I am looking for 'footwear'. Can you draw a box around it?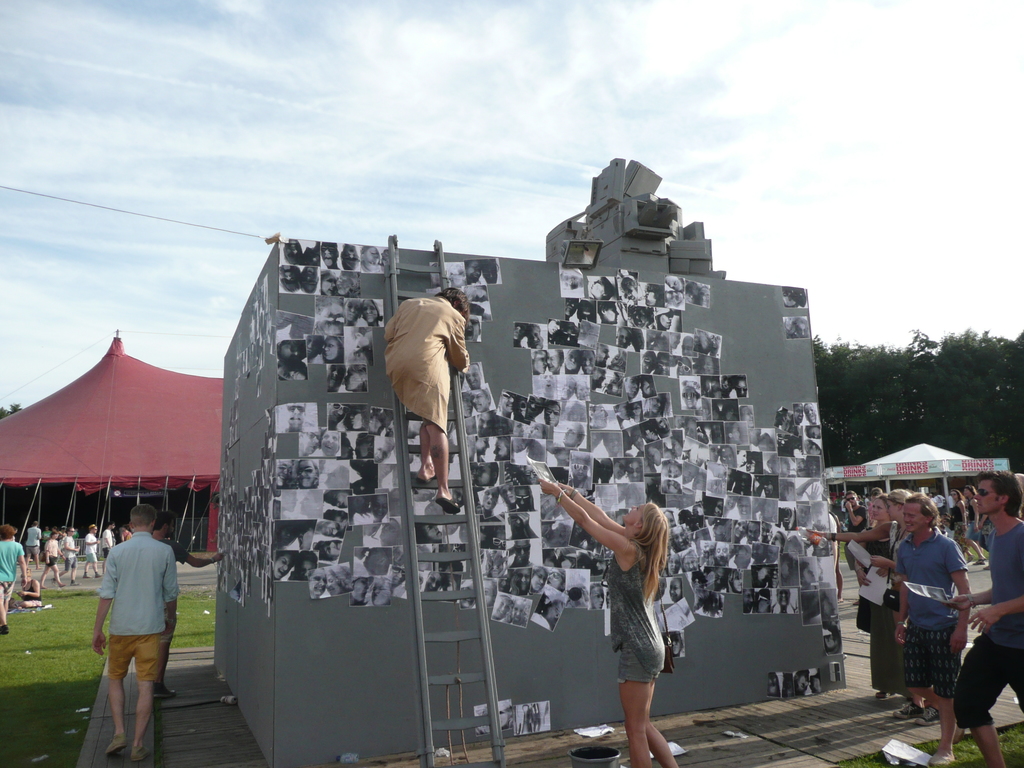
Sure, the bounding box is select_region(82, 575, 90, 579).
